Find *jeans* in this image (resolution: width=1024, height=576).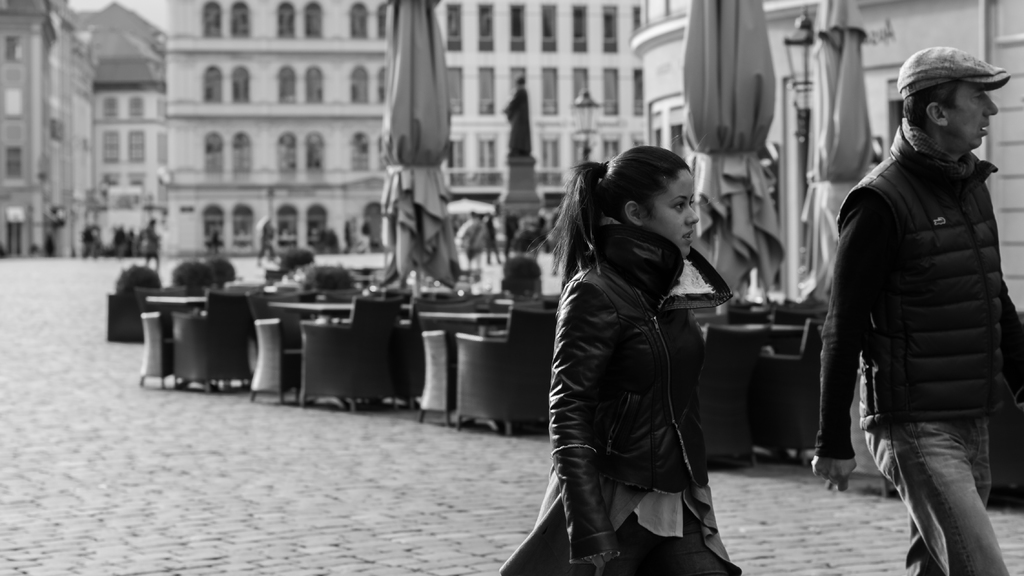
BBox(257, 245, 276, 265).
